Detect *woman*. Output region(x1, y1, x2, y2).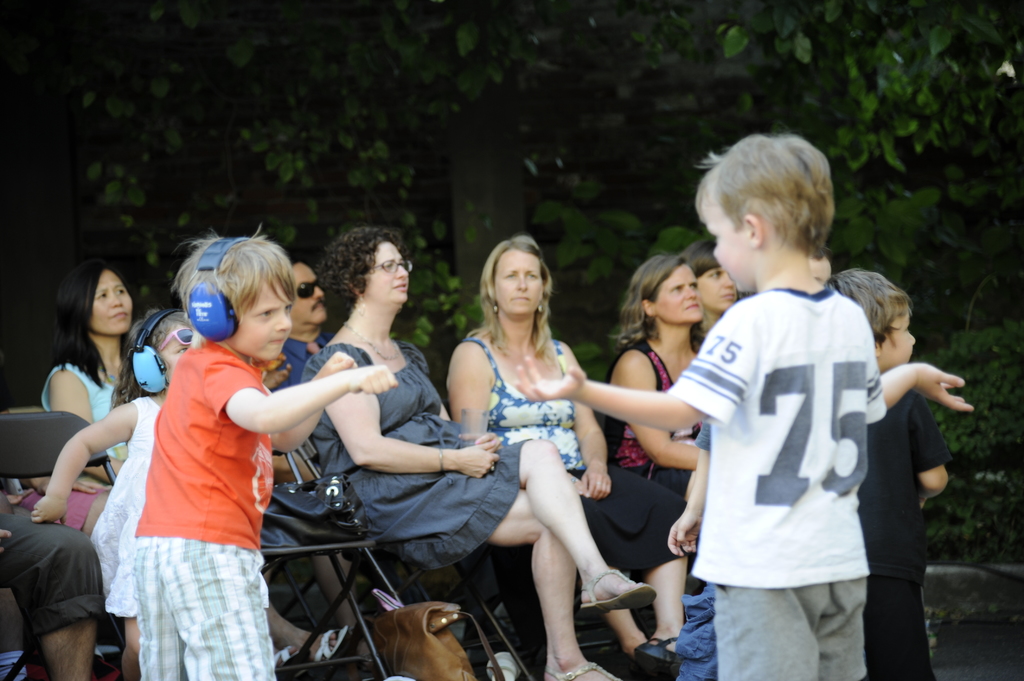
region(36, 266, 360, 671).
